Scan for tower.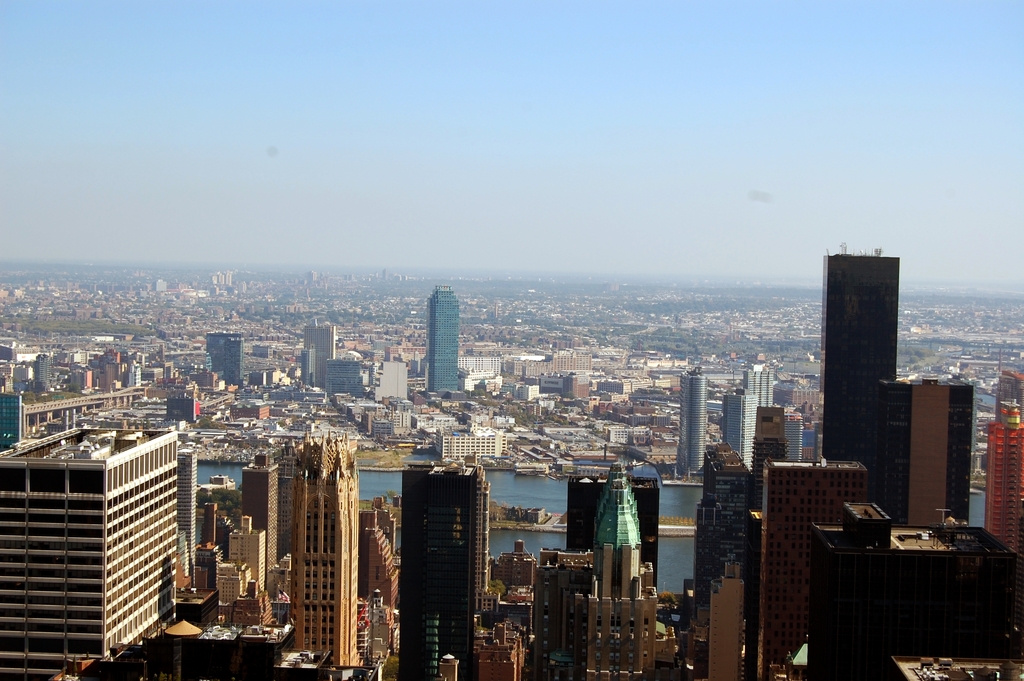
Scan result: (984,403,1023,562).
